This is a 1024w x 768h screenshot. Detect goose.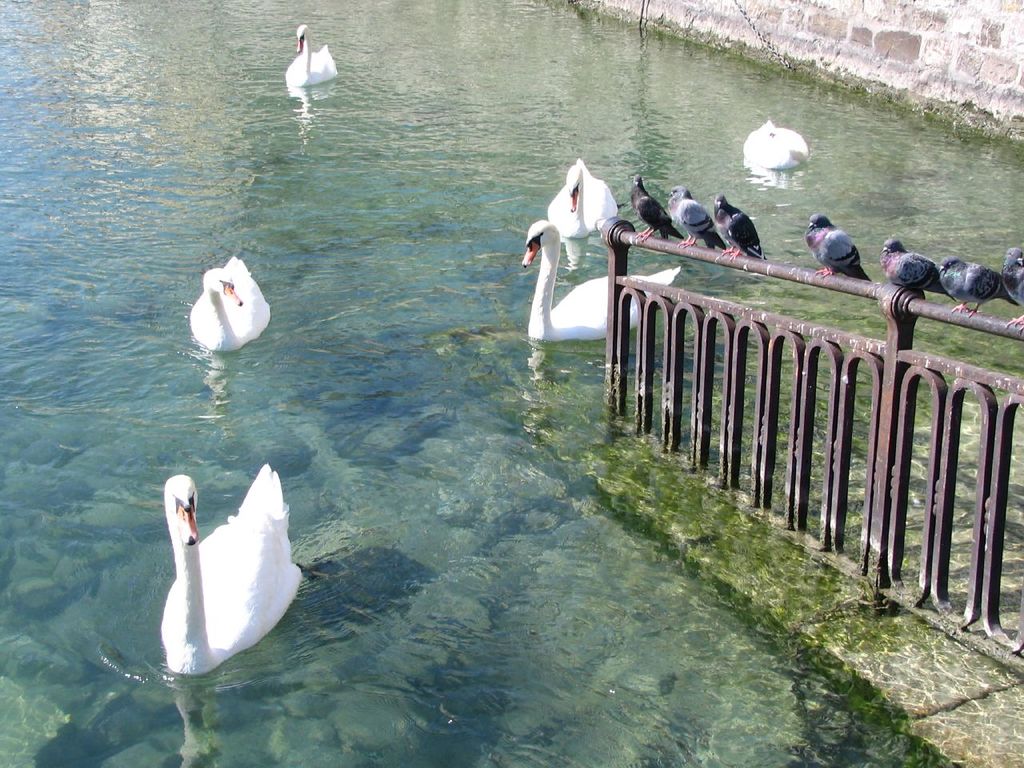
[633, 173, 675, 241].
